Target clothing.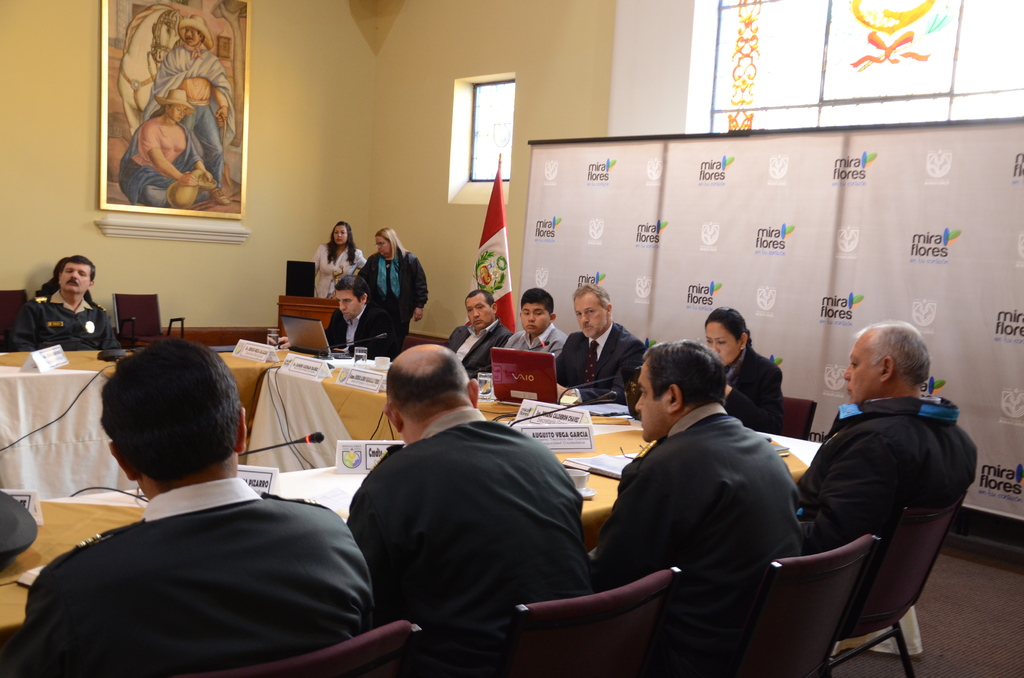
Target region: box(724, 348, 784, 432).
